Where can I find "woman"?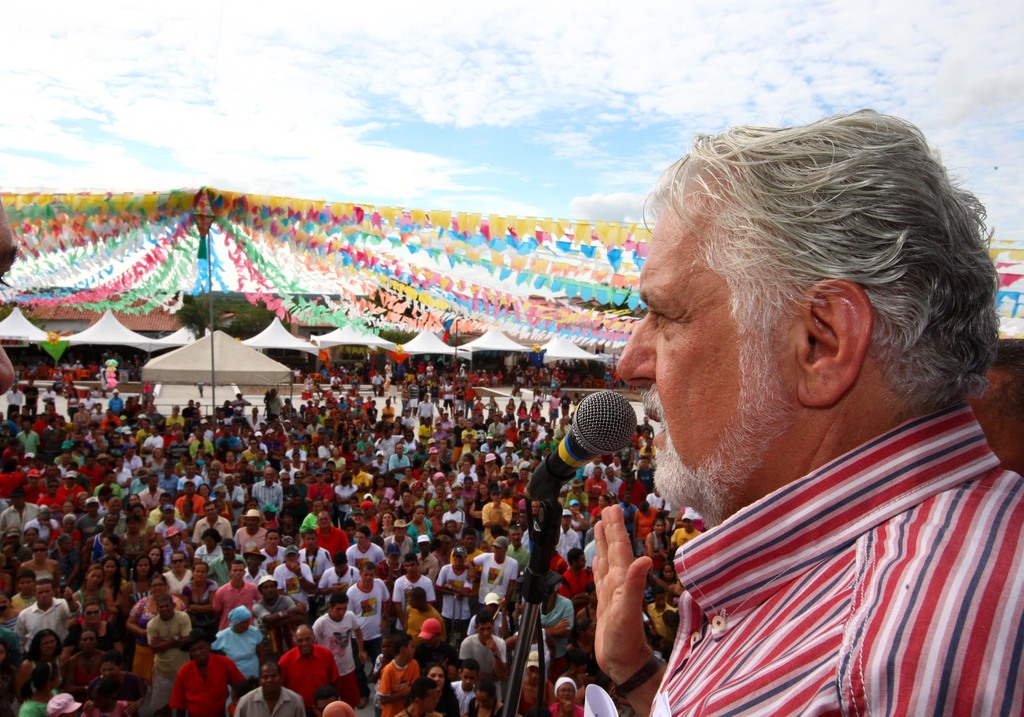
You can find it at <region>336, 469, 358, 523</region>.
